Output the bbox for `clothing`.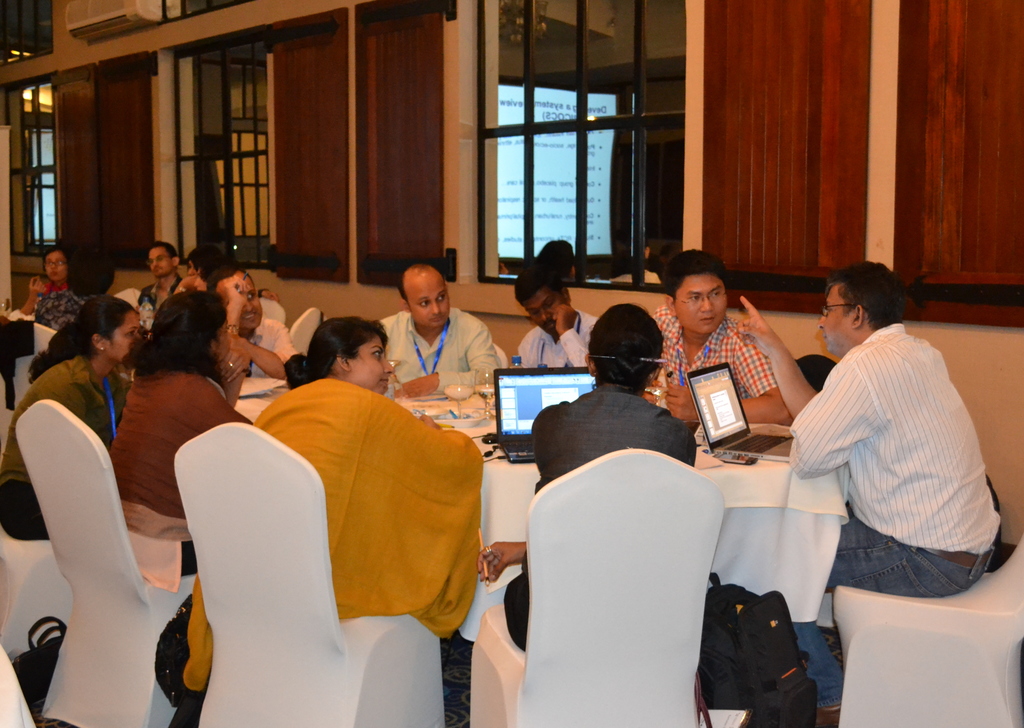
{"left": 136, "top": 272, "right": 178, "bottom": 306}.
